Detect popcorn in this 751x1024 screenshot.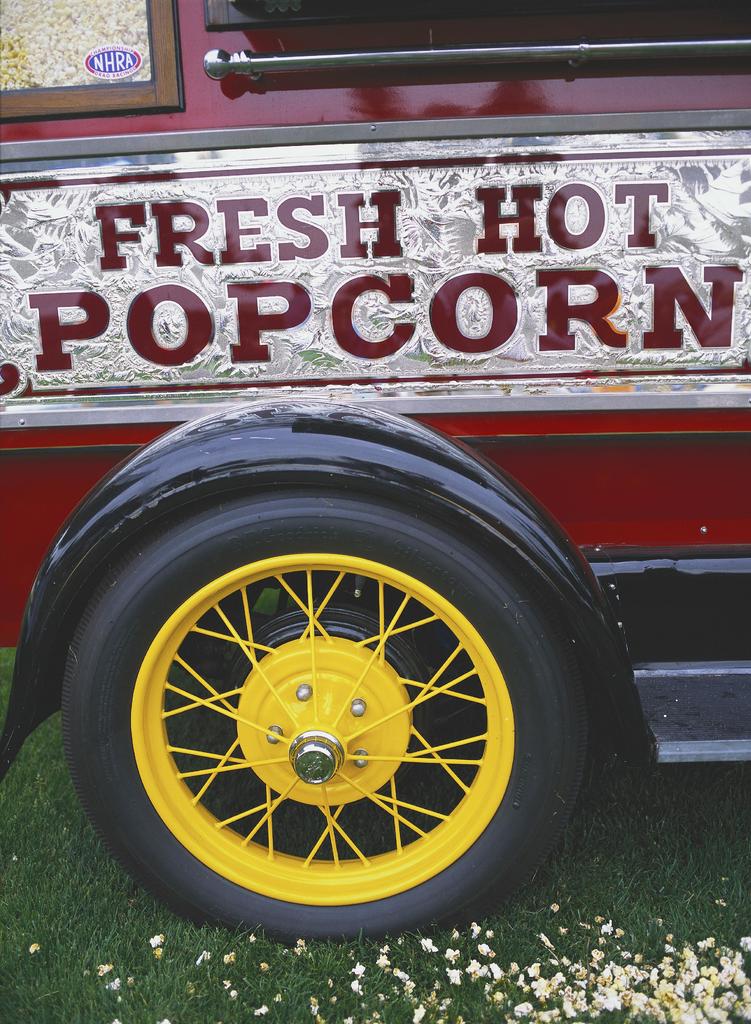
Detection: l=453, t=929, r=458, b=945.
